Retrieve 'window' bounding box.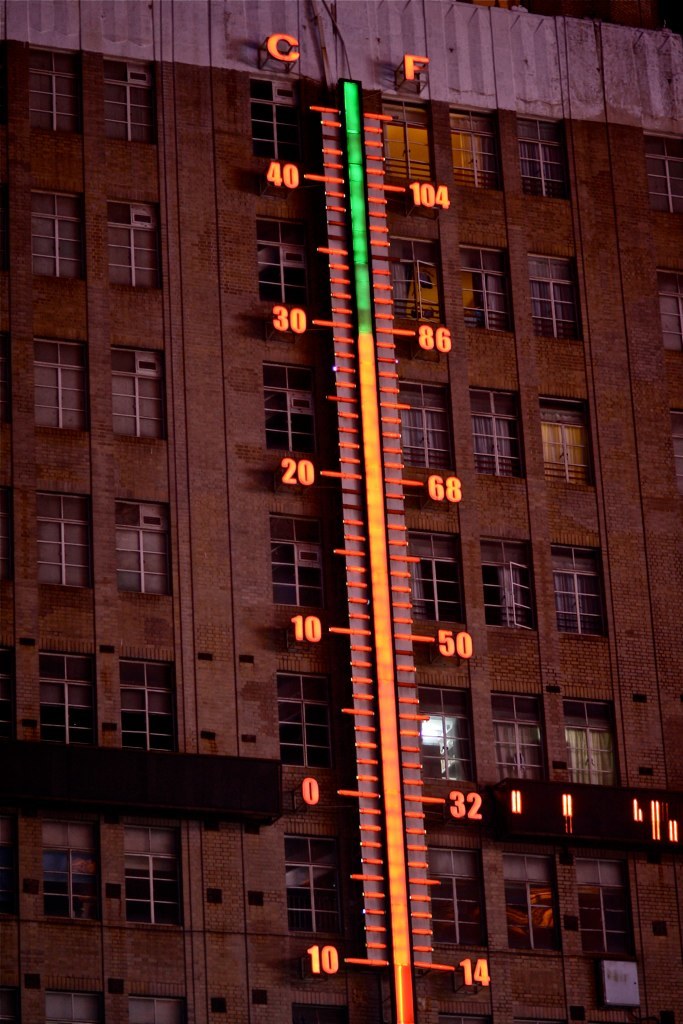
Bounding box: pyautogui.locateOnScreen(120, 657, 177, 757).
